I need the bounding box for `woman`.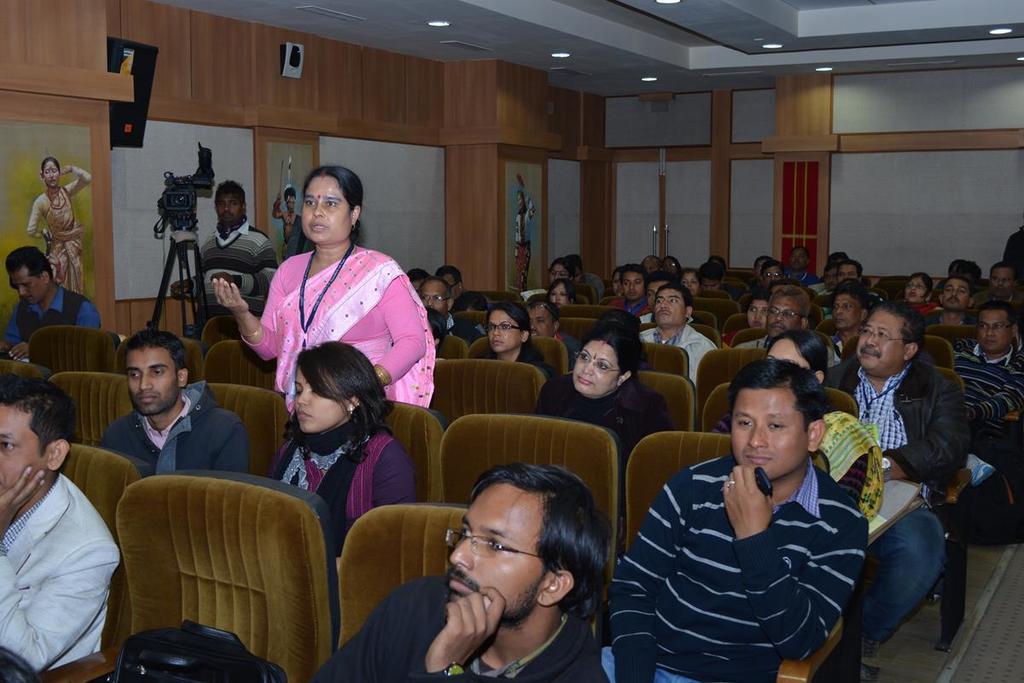
Here it is: [719,296,771,352].
